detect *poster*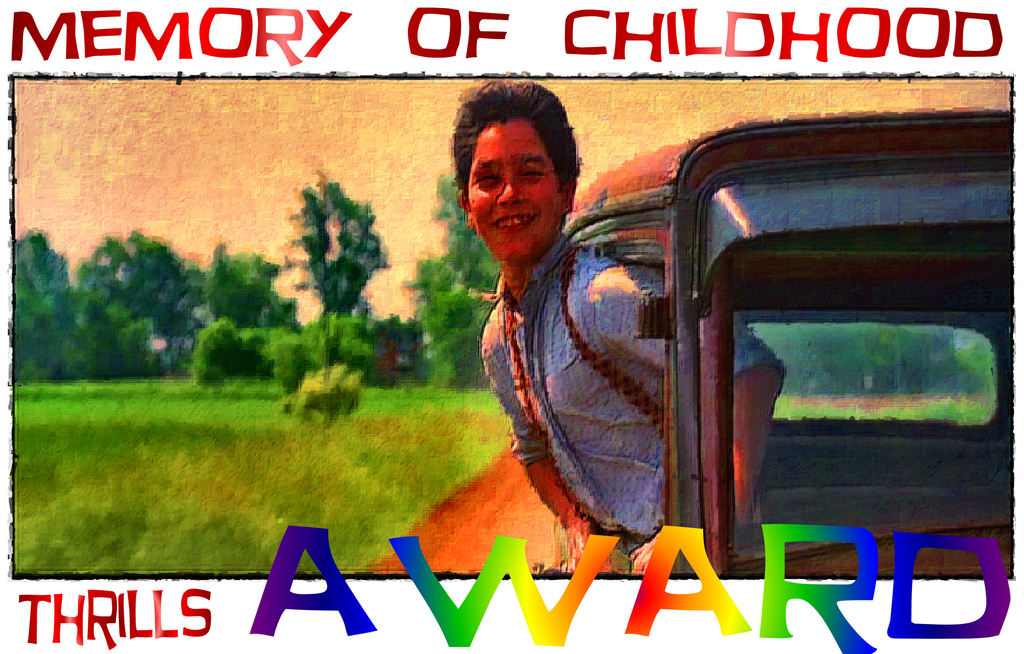
pyautogui.locateOnScreen(0, 2, 1023, 653)
